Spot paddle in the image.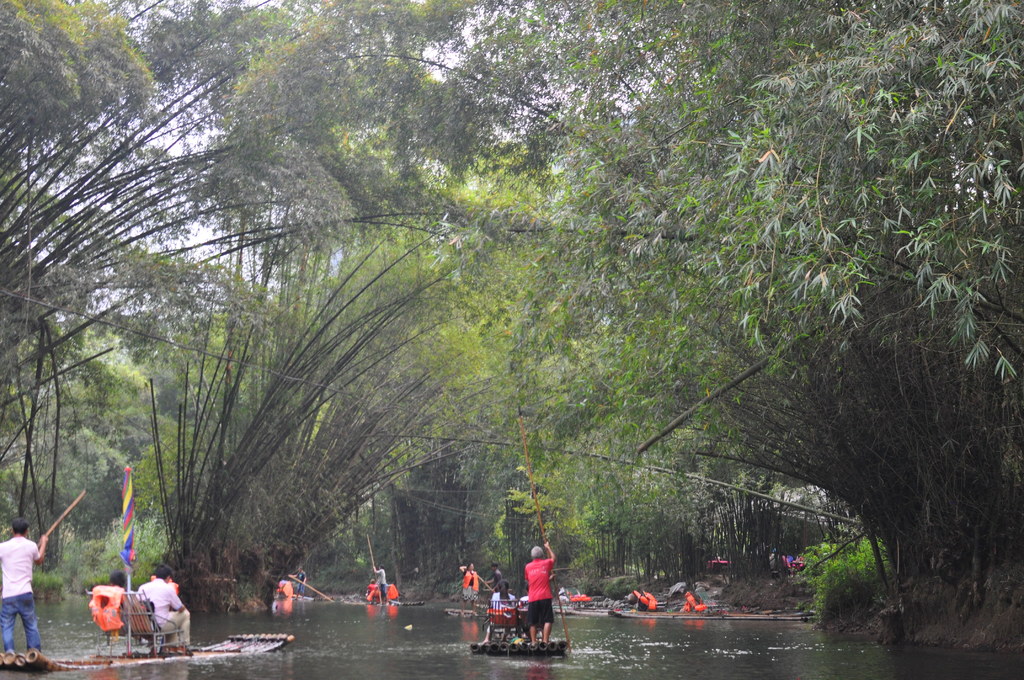
paddle found at detection(286, 575, 335, 604).
